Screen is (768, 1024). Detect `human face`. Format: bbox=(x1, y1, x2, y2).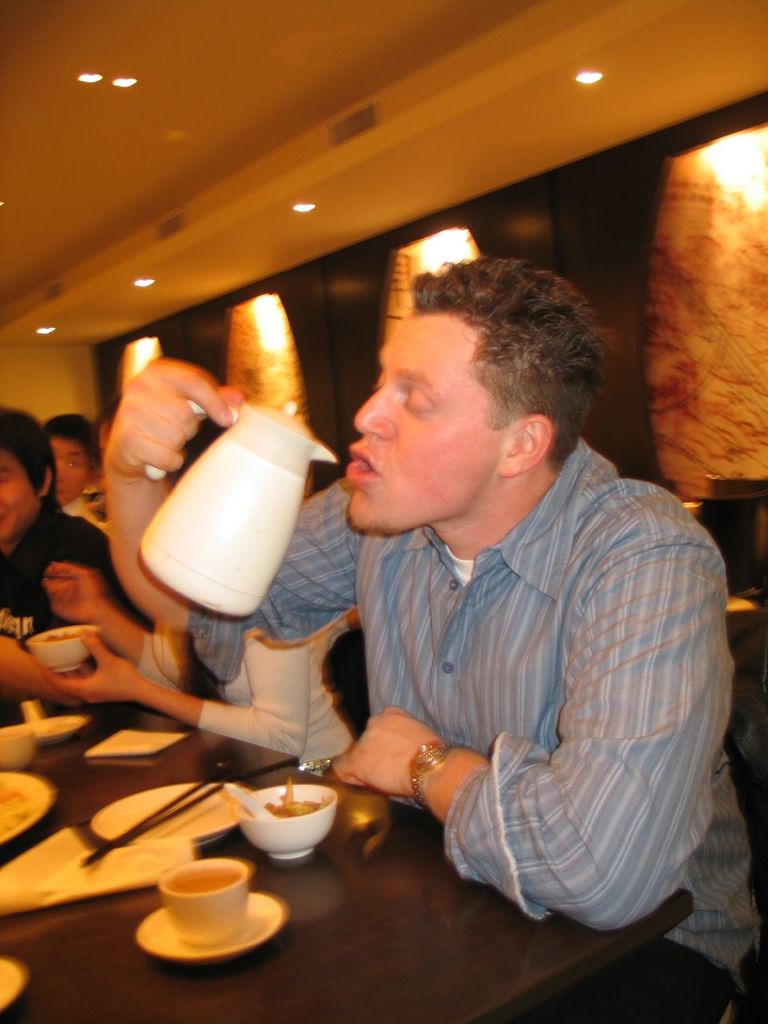
bbox=(0, 455, 38, 543).
